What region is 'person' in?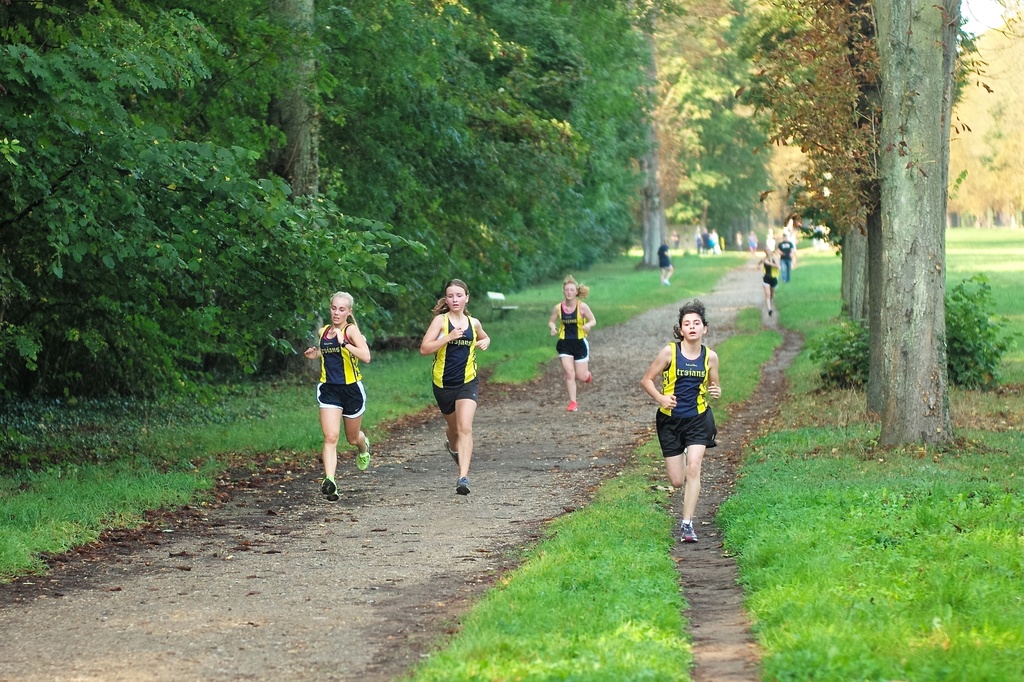
box(303, 293, 371, 503).
